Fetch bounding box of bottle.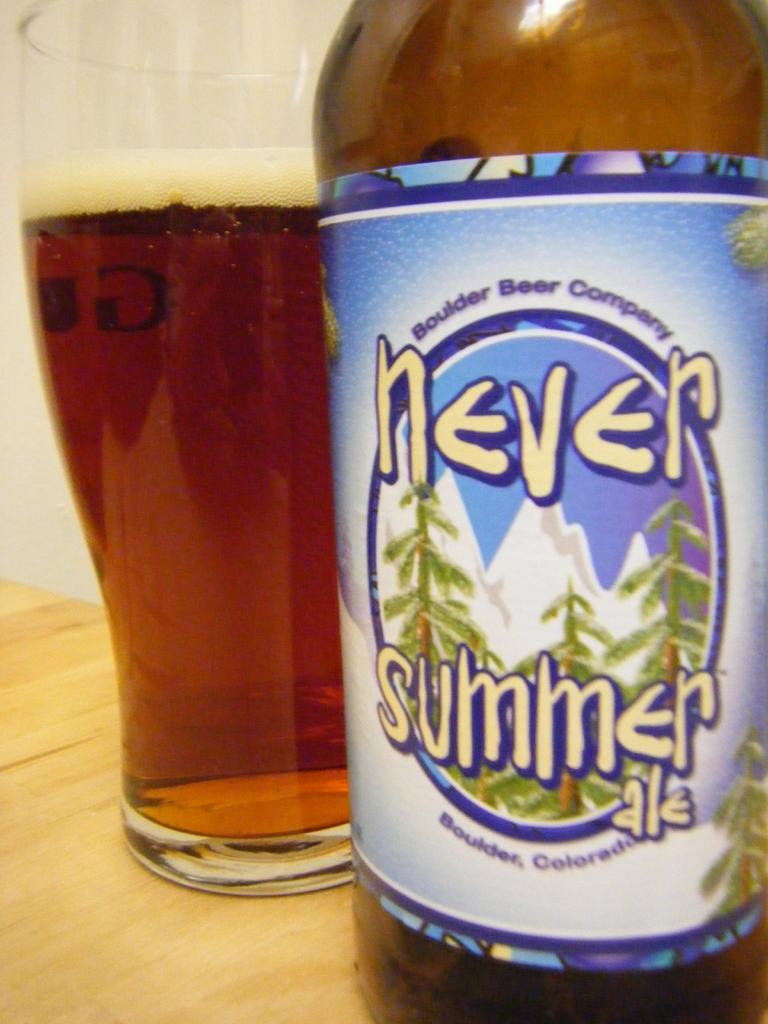
Bbox: BBox(307, 0, 767, 1023).
